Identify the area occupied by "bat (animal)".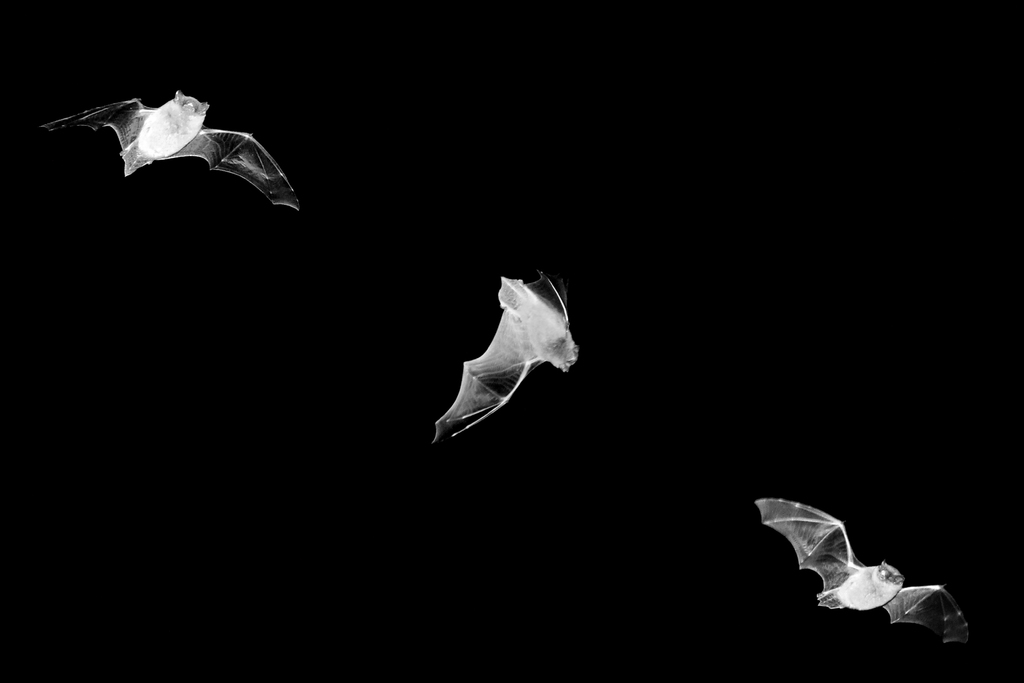
Area: <region>753, 497, 972, 641</region>.
